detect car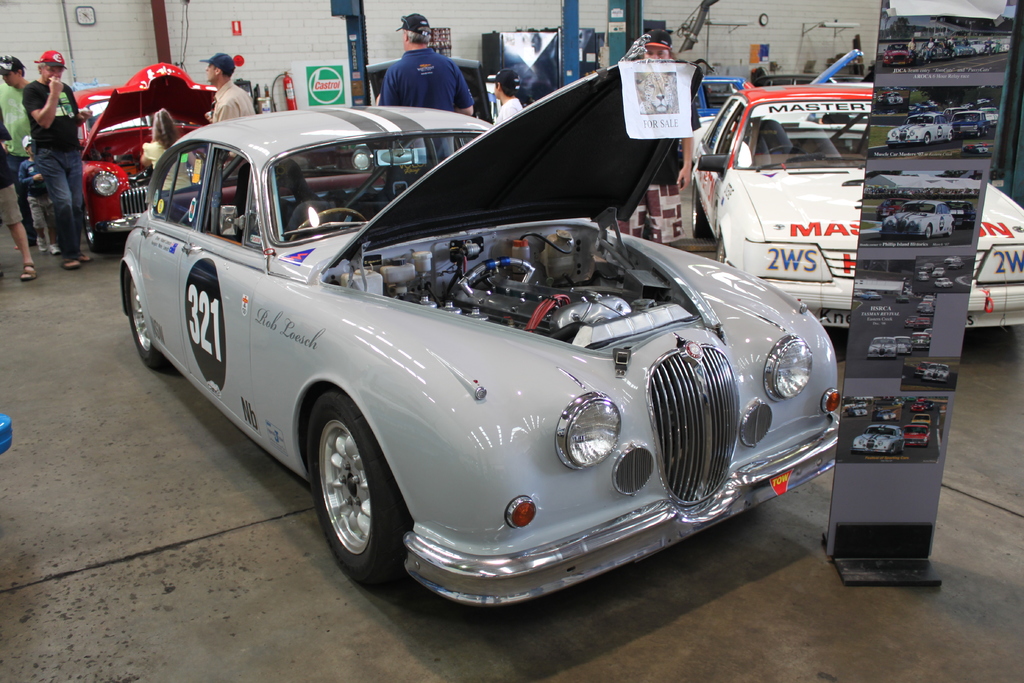
758/72/866/86
